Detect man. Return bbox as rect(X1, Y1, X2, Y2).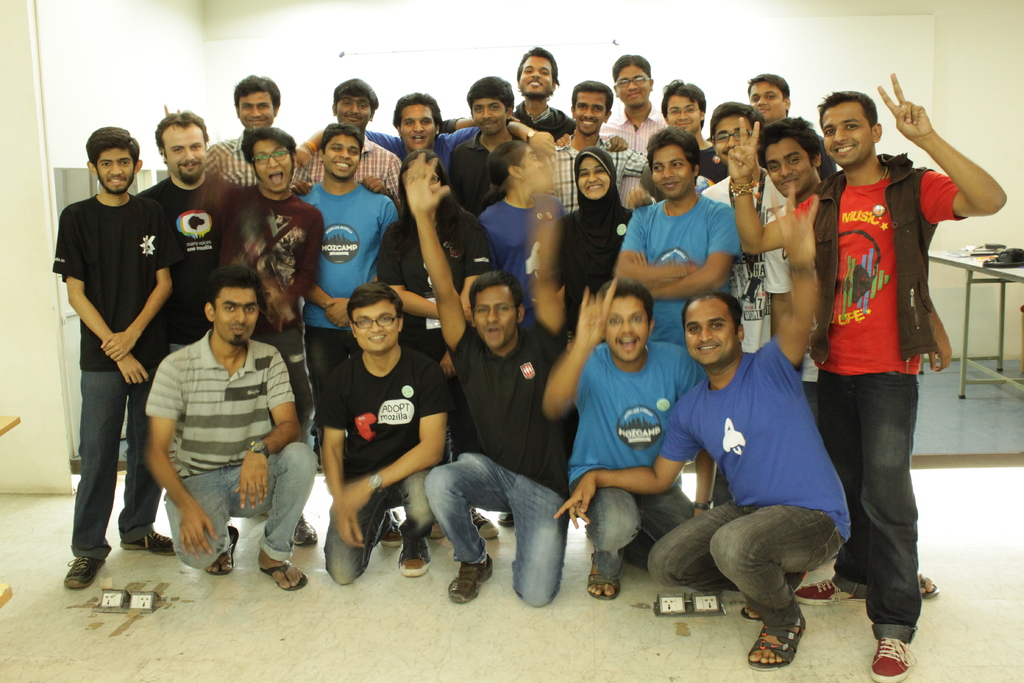
rect(149, 104, 309, 552).
